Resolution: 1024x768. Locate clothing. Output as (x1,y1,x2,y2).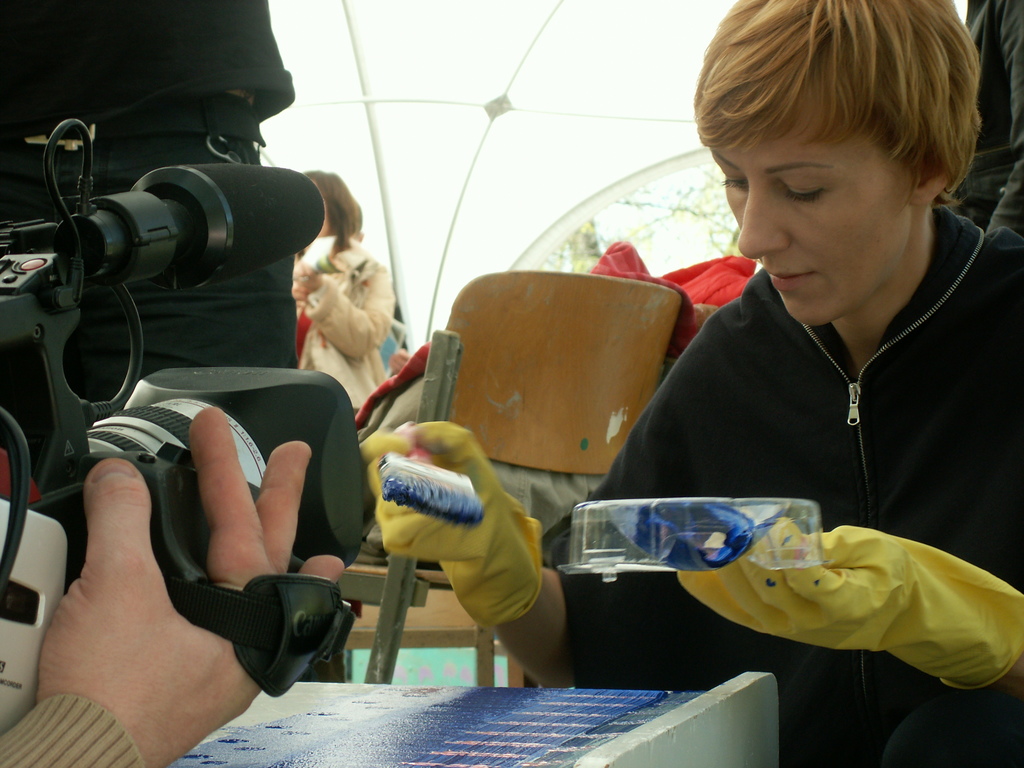
(920,0,1023,232).
